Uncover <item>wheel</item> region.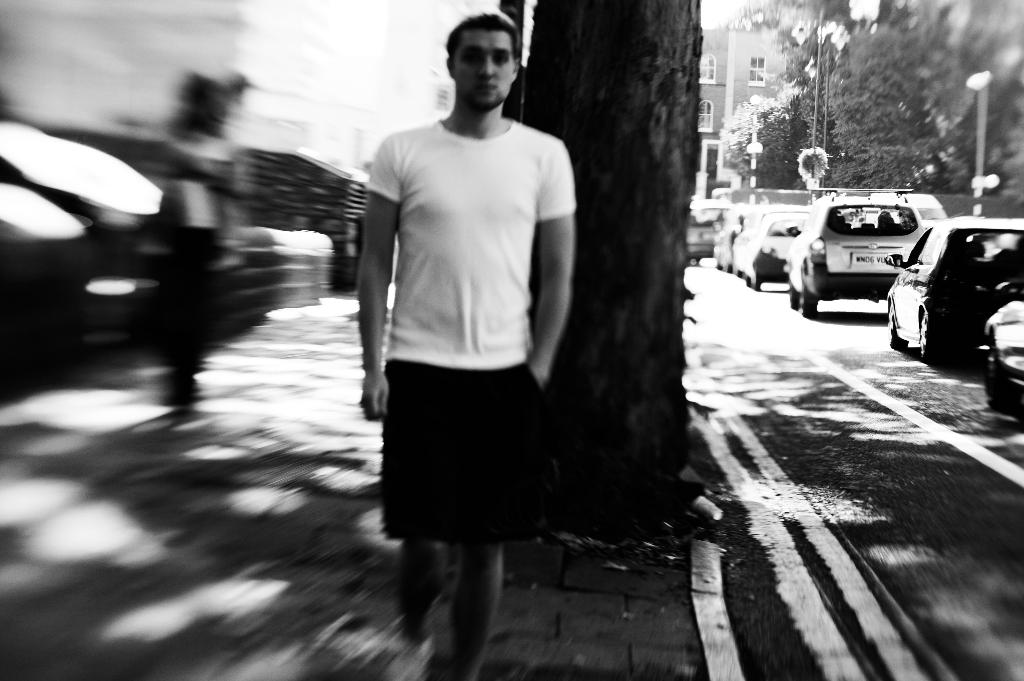
Uncovered: 984:337:1016:413.
